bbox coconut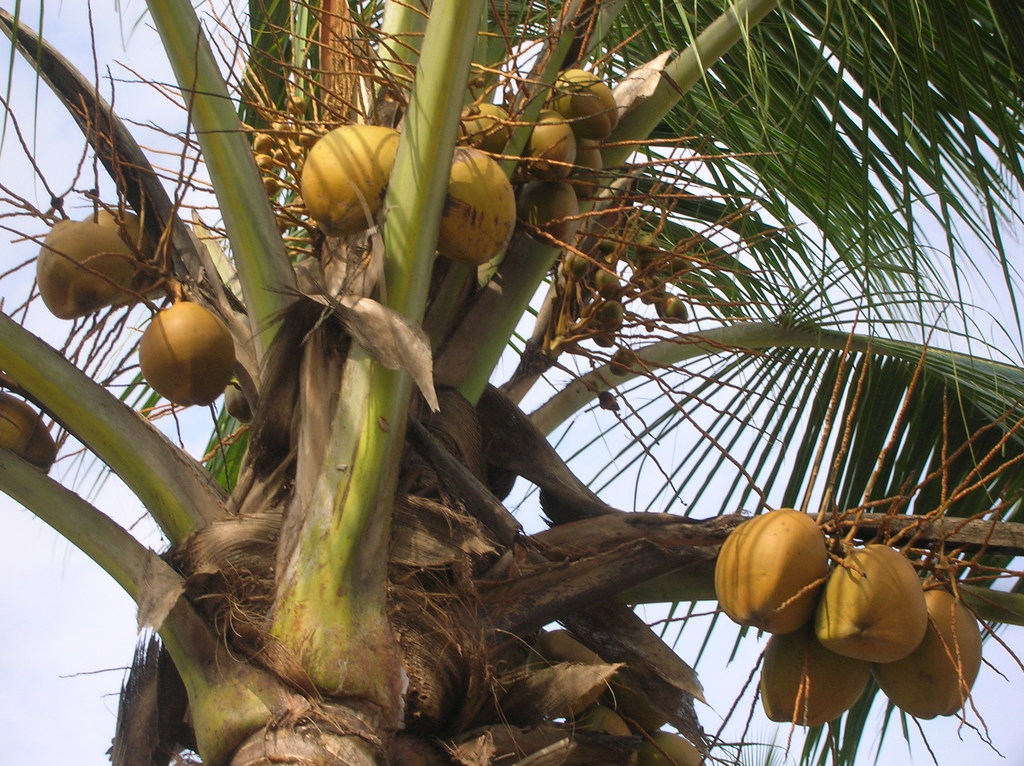
<box>37,219,132,319</box>
